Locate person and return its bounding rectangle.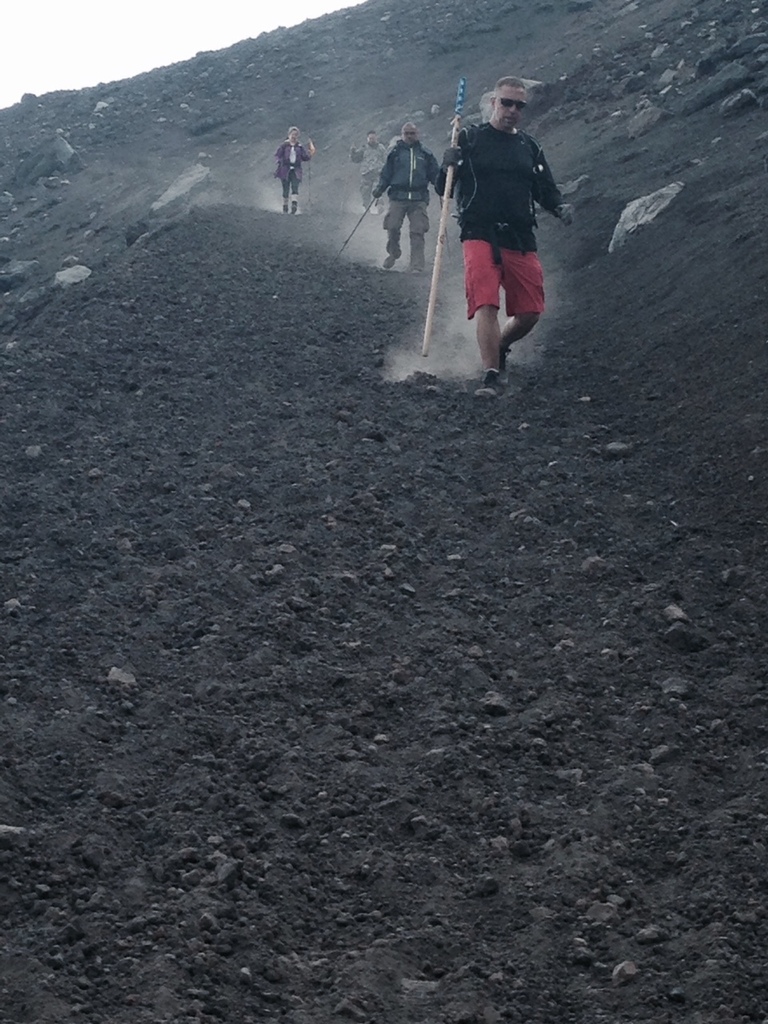
273,130,311,218.
